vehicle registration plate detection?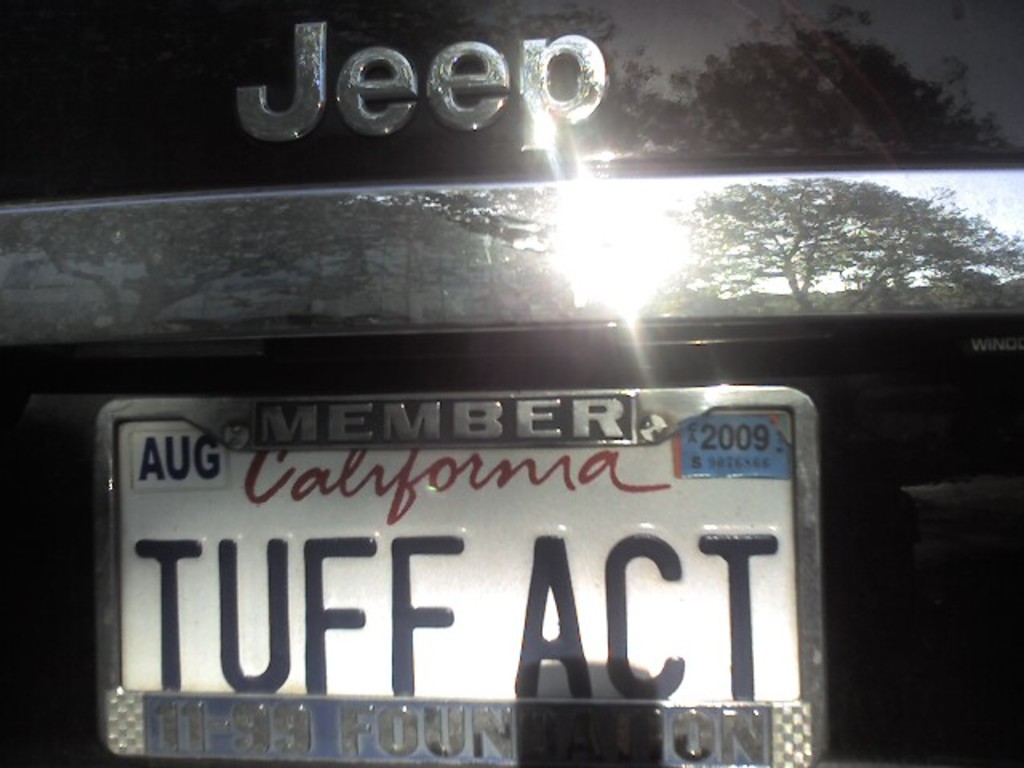
bbox(91, 384, 826, 766)
